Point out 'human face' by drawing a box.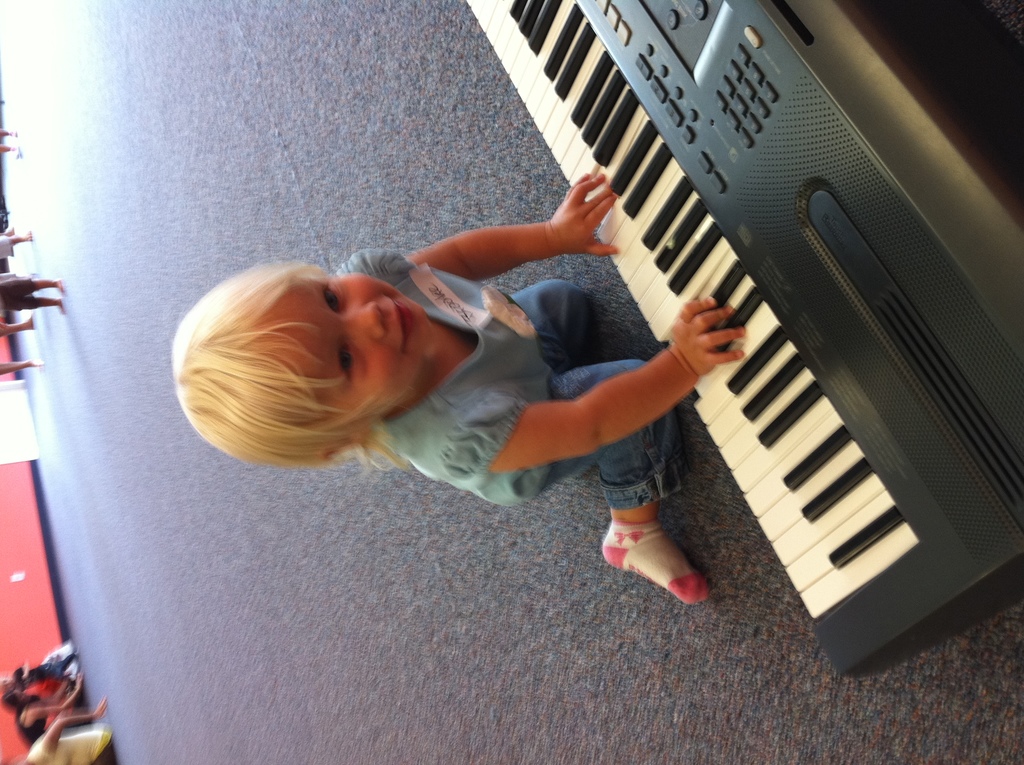
pyautogui.locateOnScreen(256, 266, 429, 437).
